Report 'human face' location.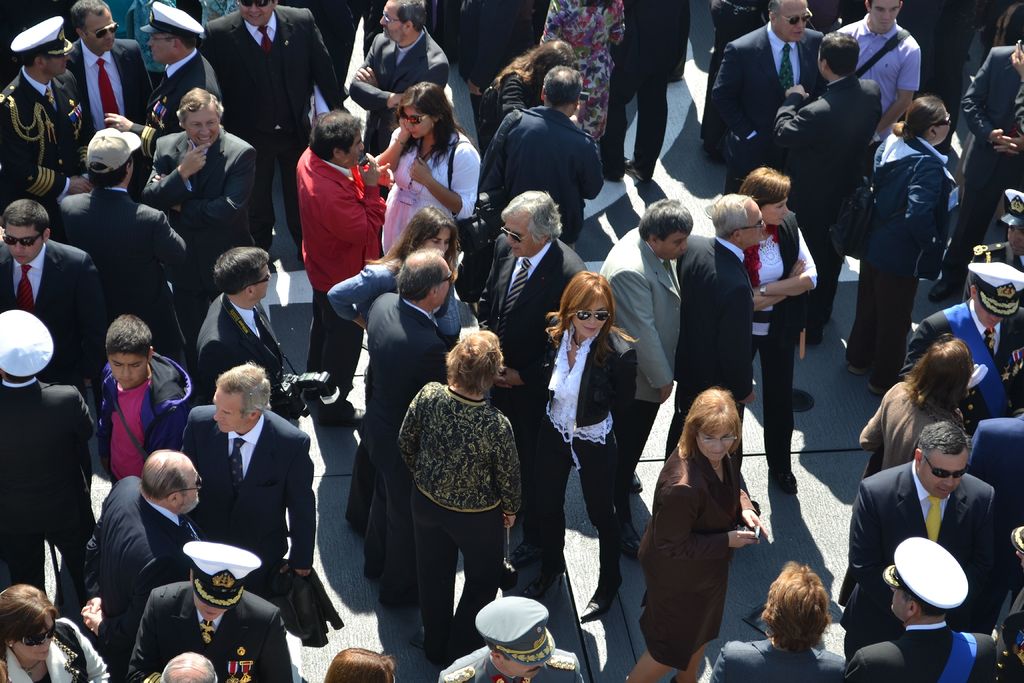
Report: (left=405, top=108, right=433, bottom=138).
